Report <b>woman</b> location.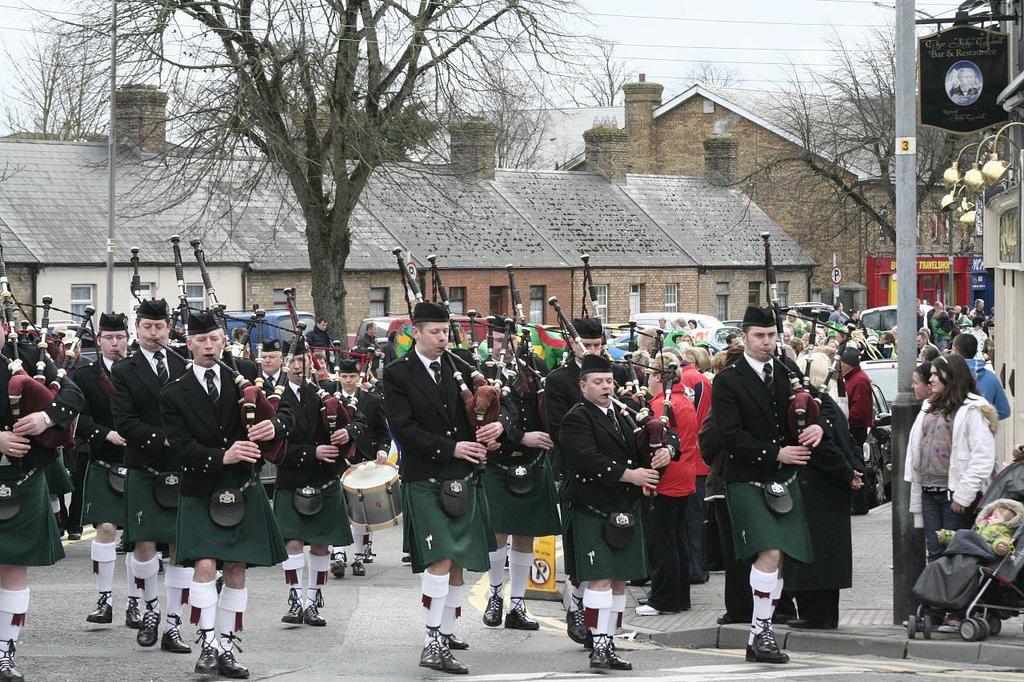
Report: bbox(968, 317, 990, 361).
